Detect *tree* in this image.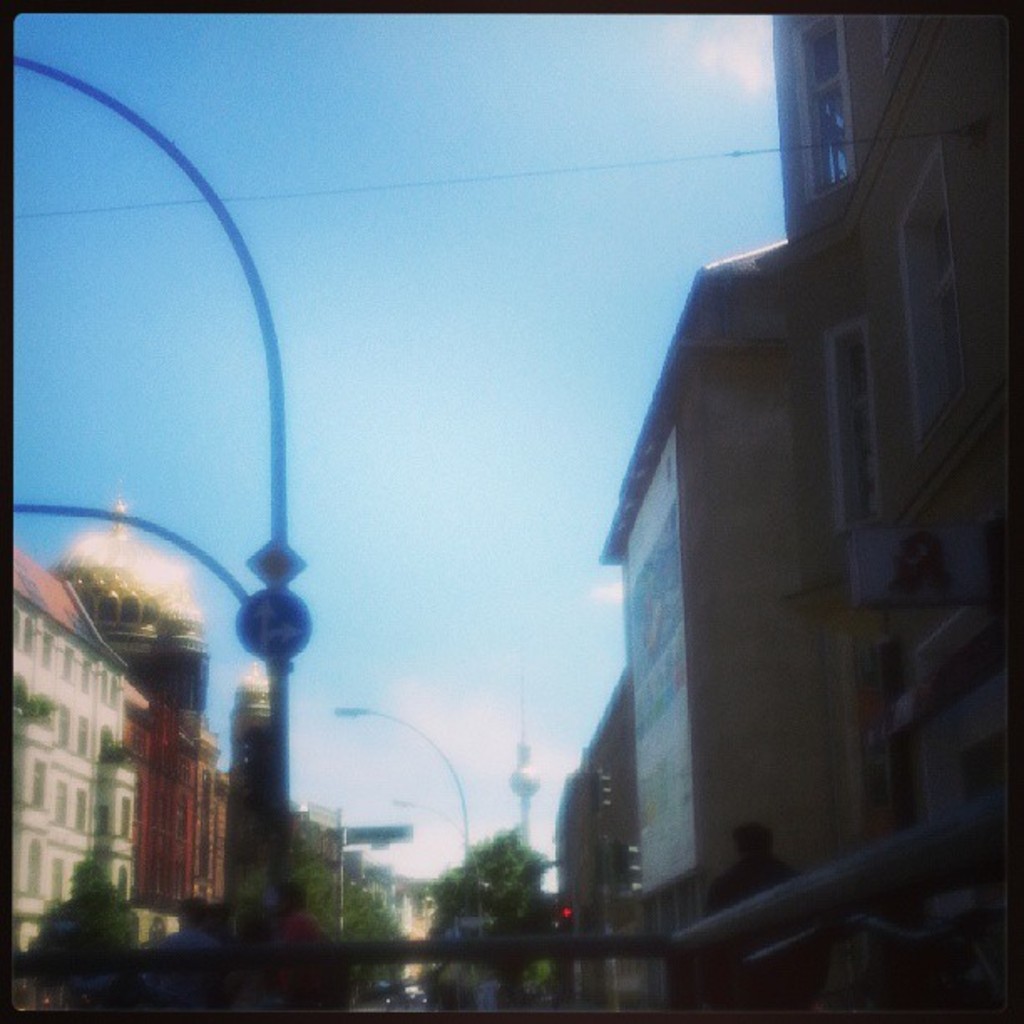
Detection: <bbox>28, 855, 154, 1006</bbox>.
